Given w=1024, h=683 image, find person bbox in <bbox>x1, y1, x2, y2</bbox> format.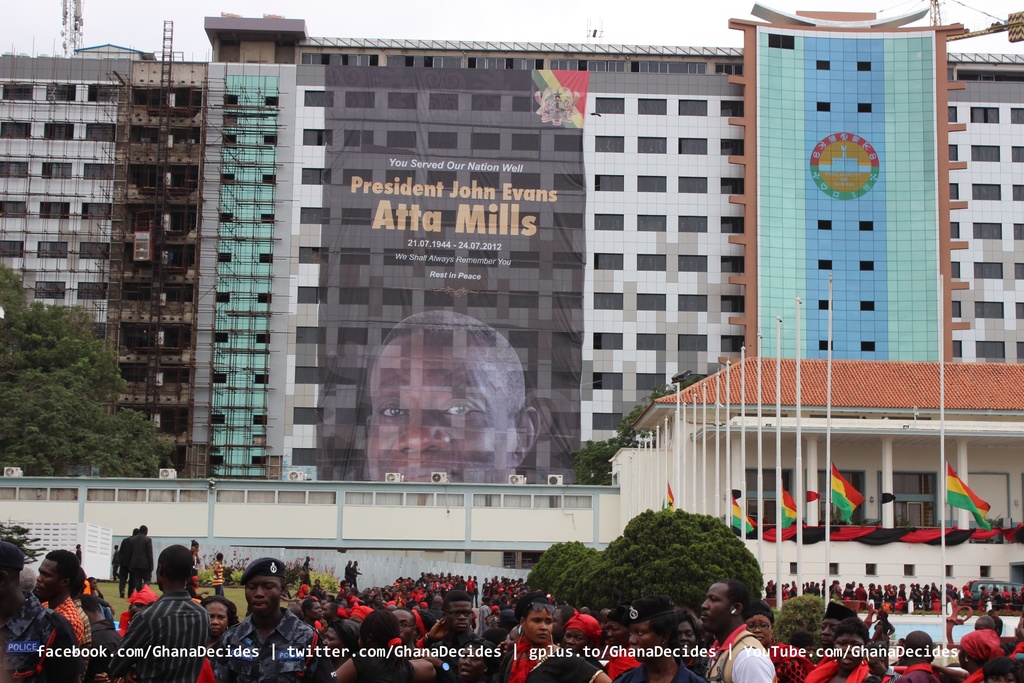
<bbox>974, 613, 998, 634</bbox>.
